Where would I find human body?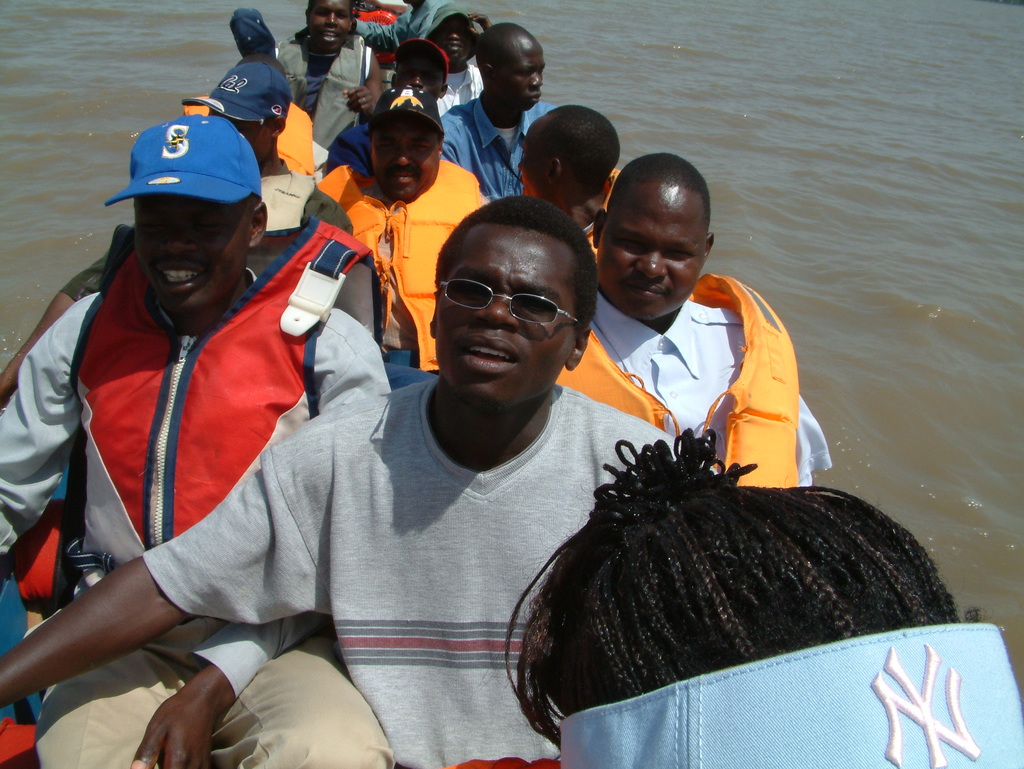
At Rect(18, 118, 349, 751).
